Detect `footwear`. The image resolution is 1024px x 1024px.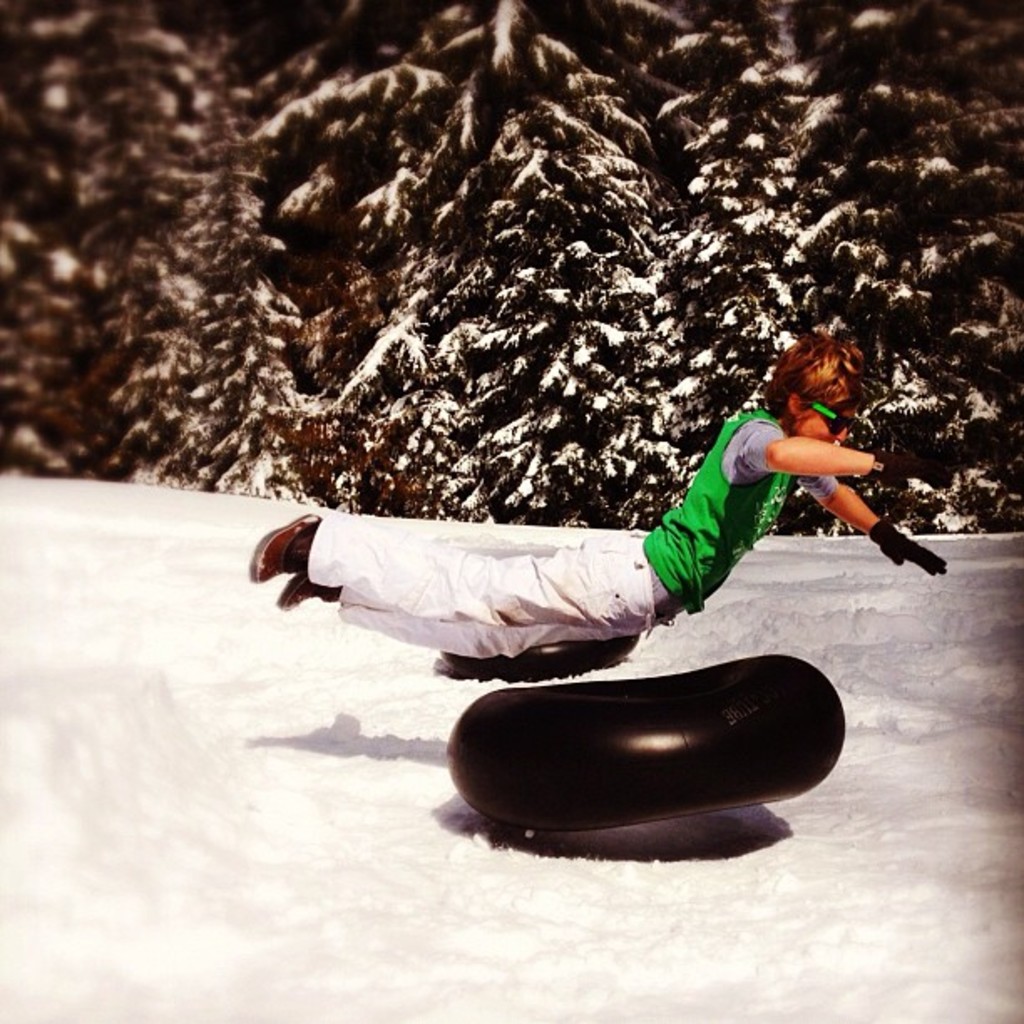
(274,579,318,612).
